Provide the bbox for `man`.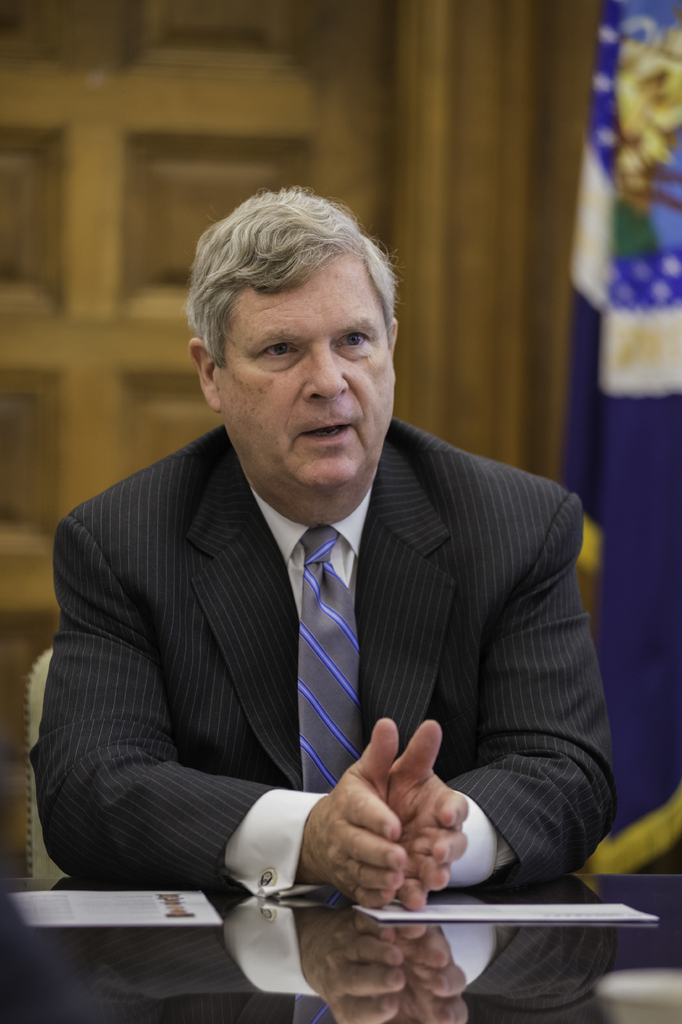
detection(32, 175, 626, 917).
